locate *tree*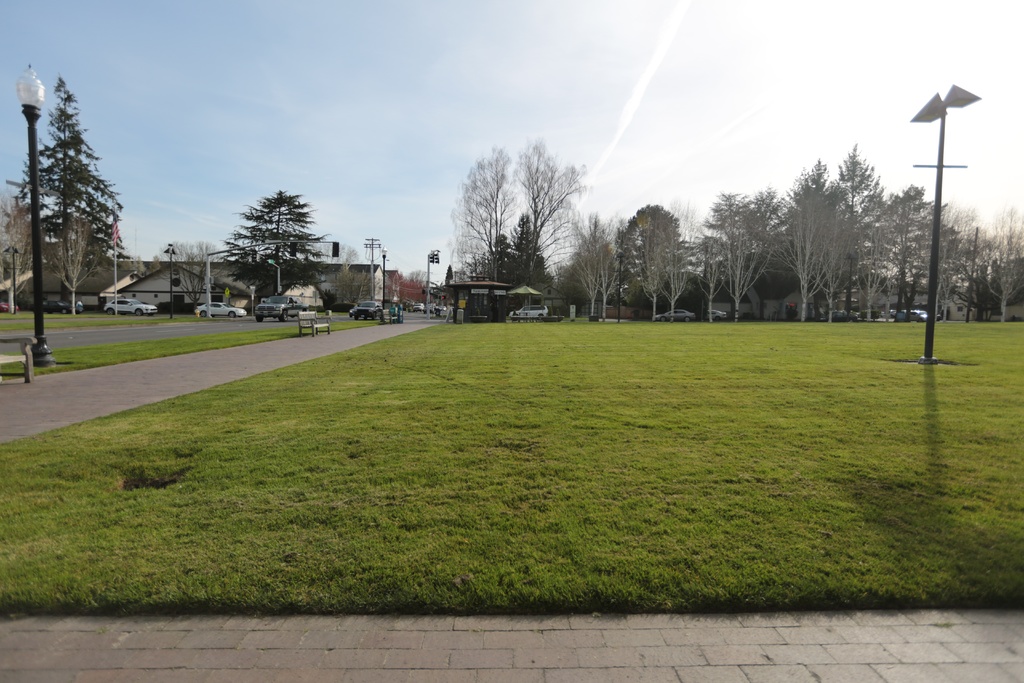
[832,151,876,209]
